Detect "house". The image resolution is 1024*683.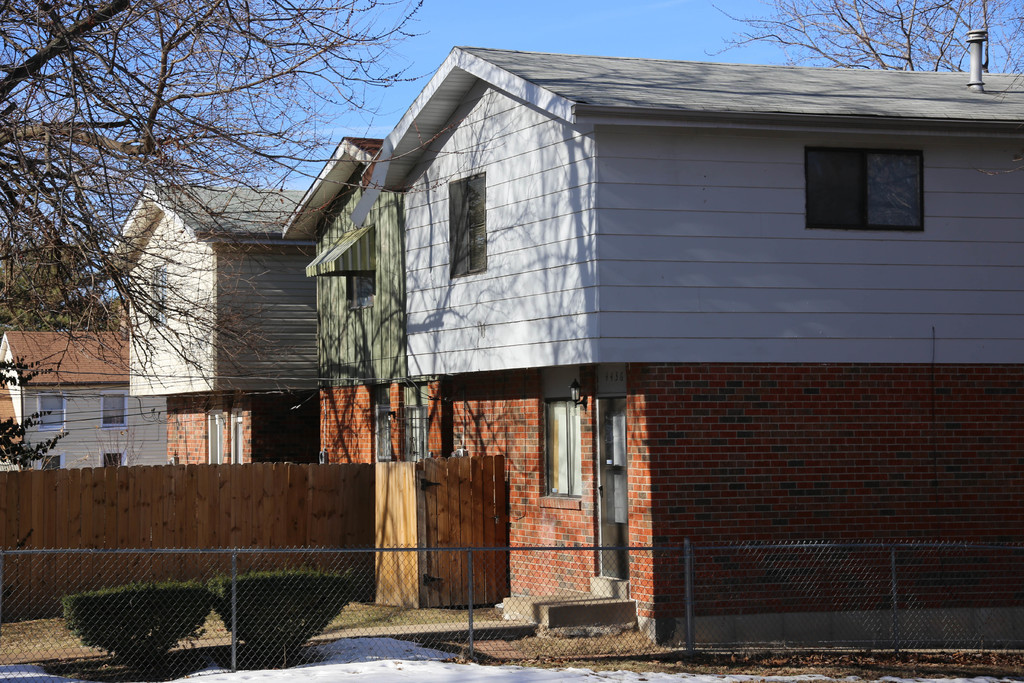
<region>0, 330, 168, 470</region>.
